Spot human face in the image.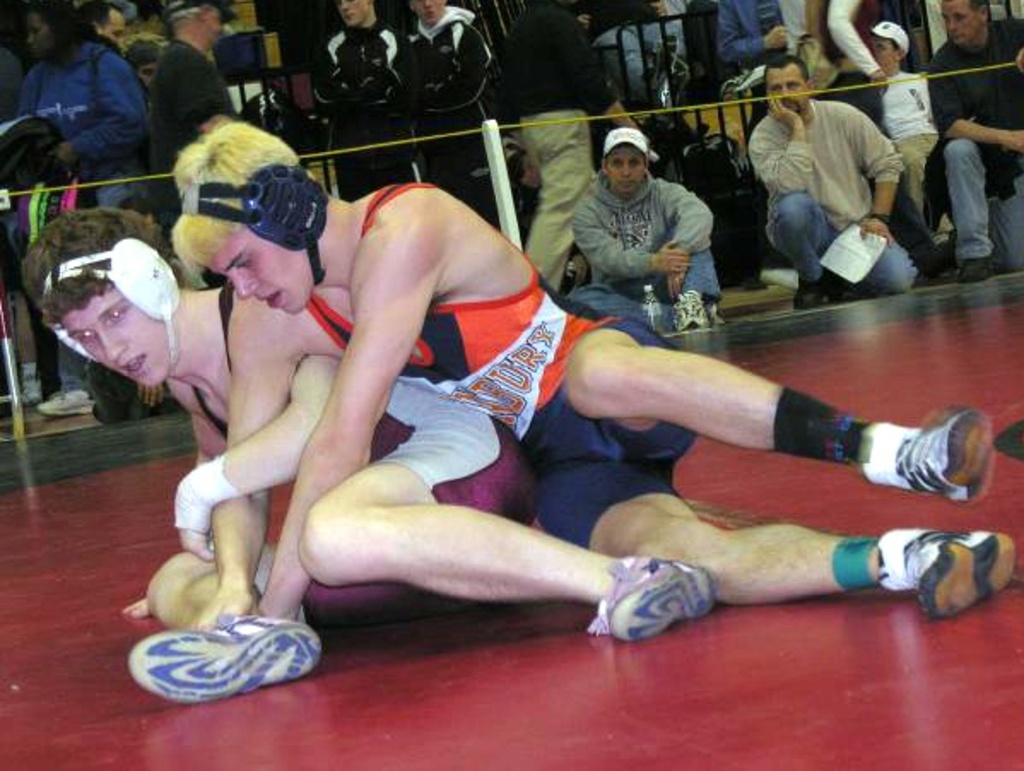
human face found at <bbox>338, 0, 371, 27</bbox>.
